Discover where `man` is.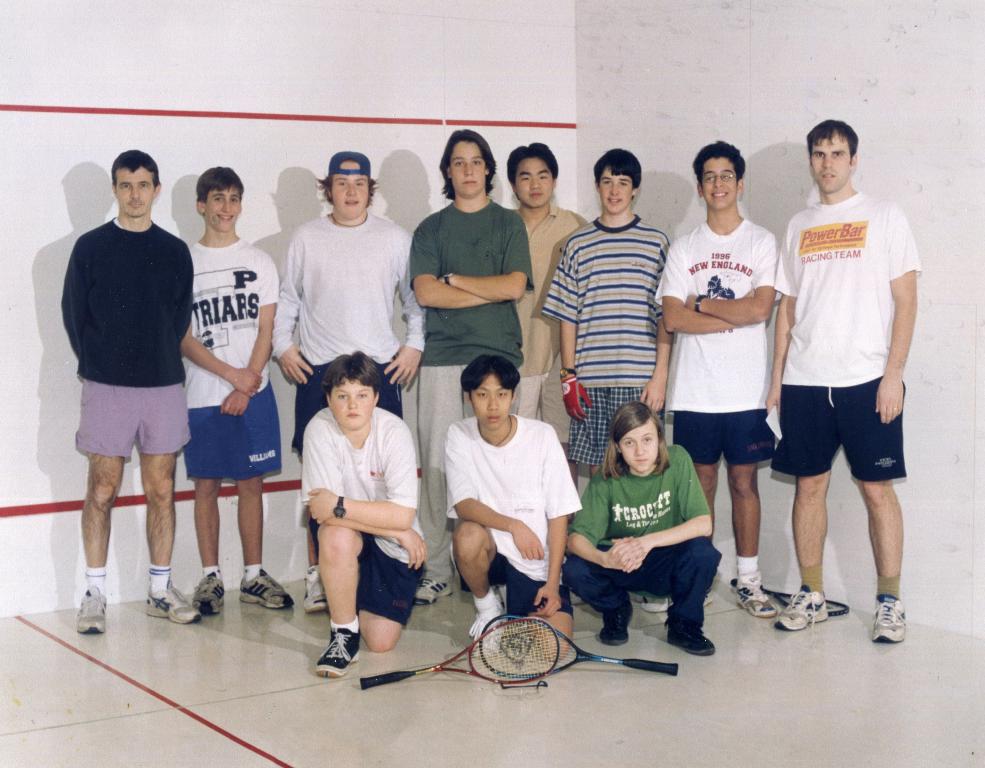
Discovered at bbox(542, 148, 677, 505).
